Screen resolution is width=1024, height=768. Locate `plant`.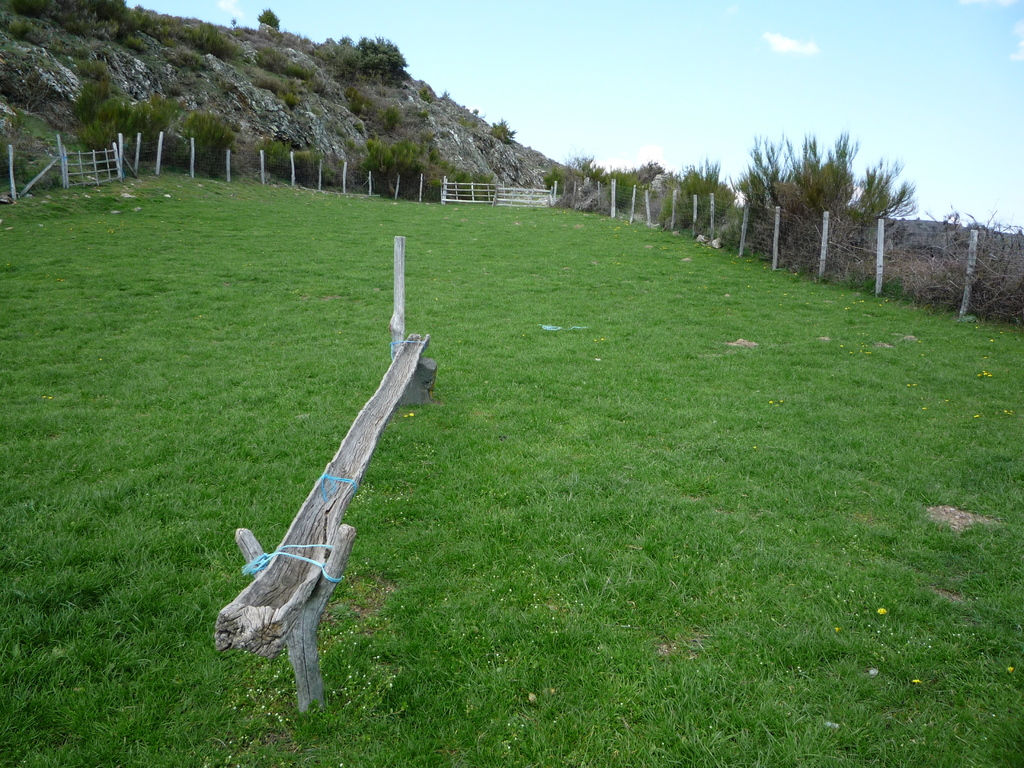
378 100 403 126.
